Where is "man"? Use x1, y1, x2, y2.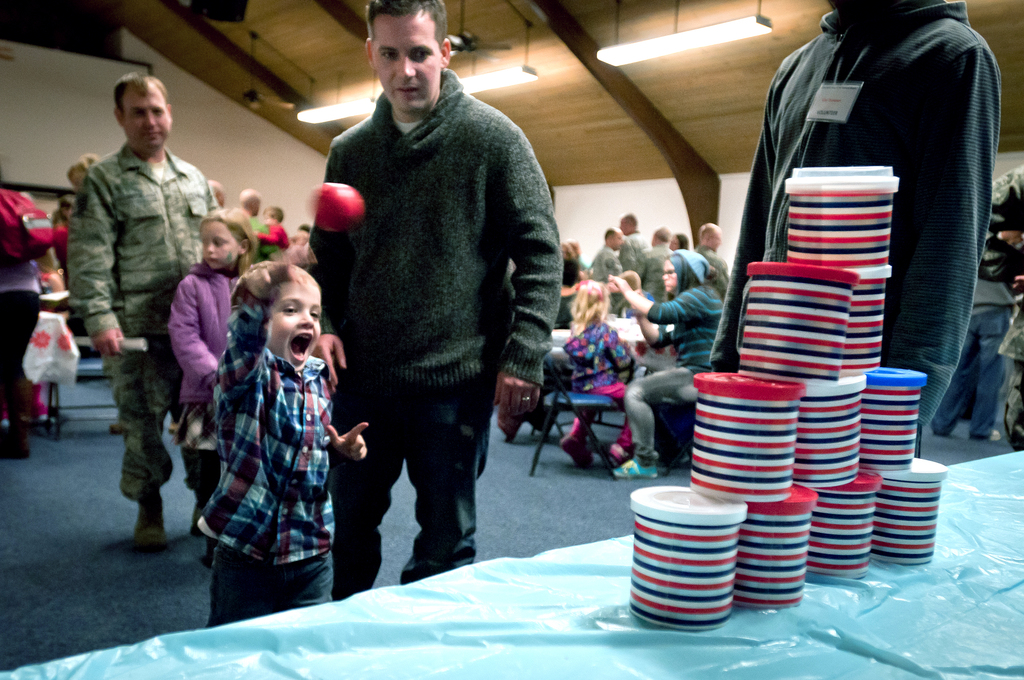
595, 227, 623, 284.
